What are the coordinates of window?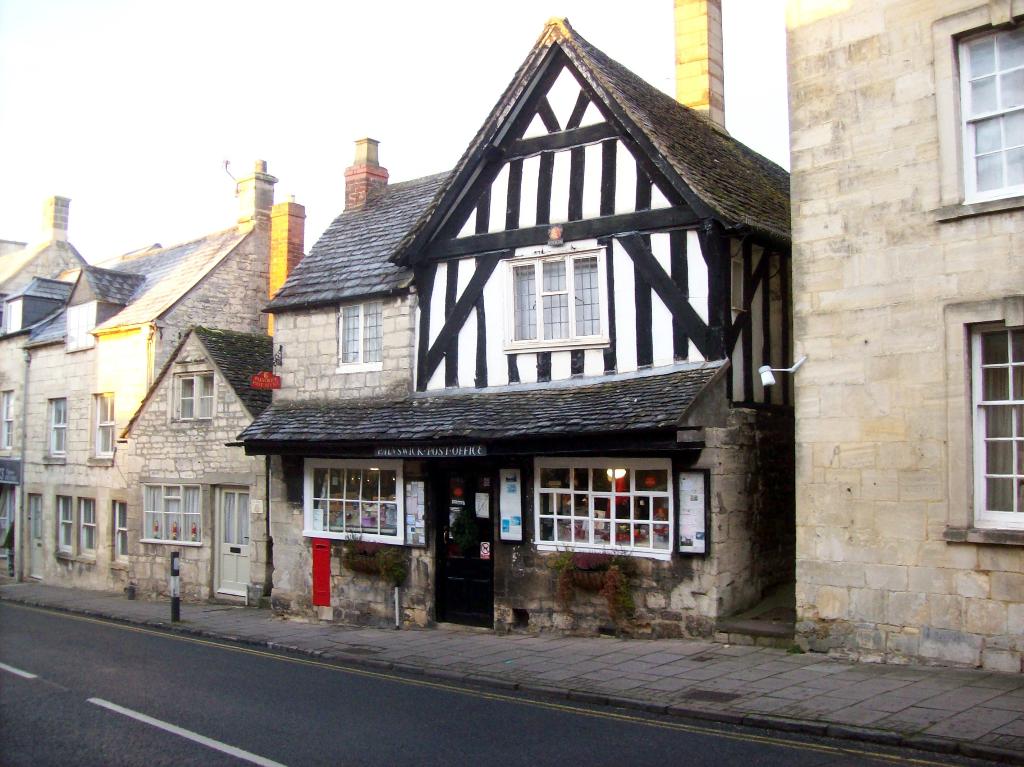
[51,401,66,456].
